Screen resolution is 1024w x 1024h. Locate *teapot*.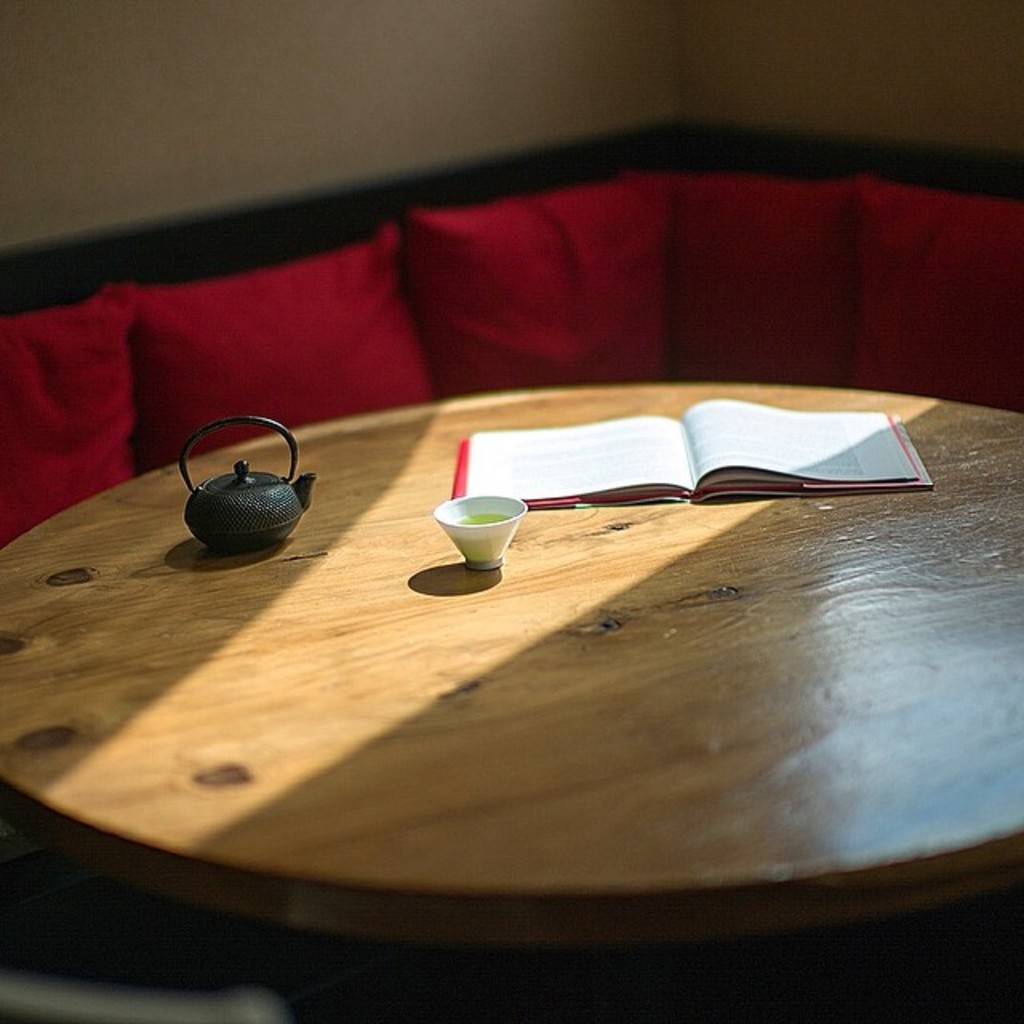
l=181, t=418, r=314, b=554.
